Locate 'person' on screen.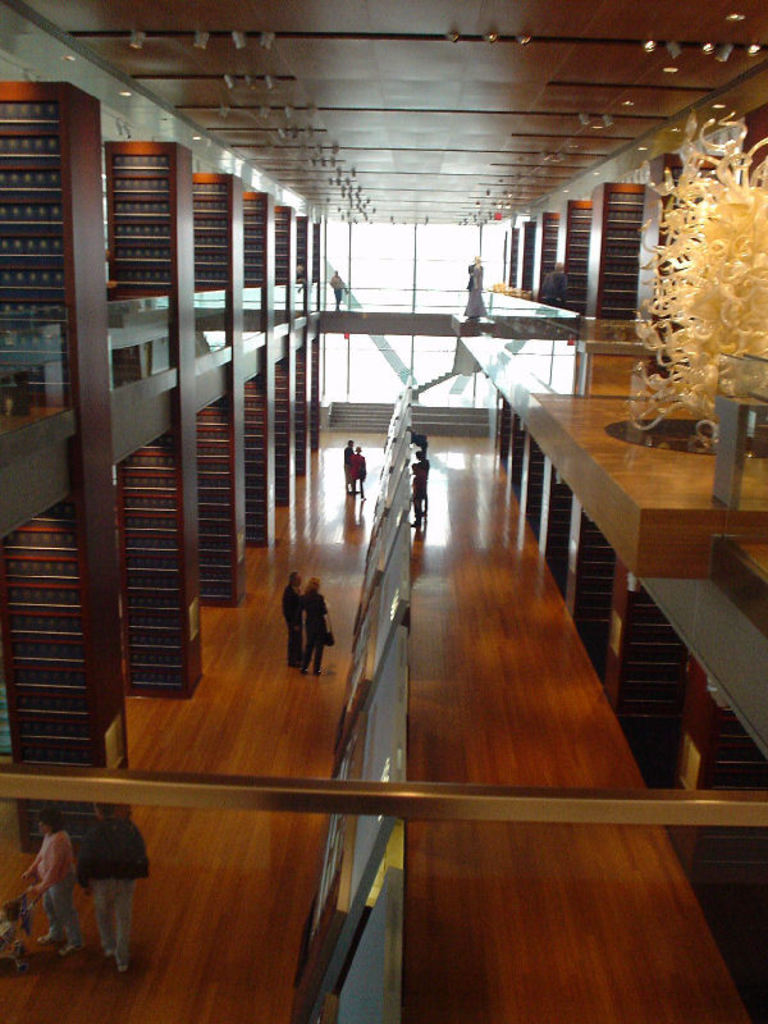
On screen at [18,809,90,959].
